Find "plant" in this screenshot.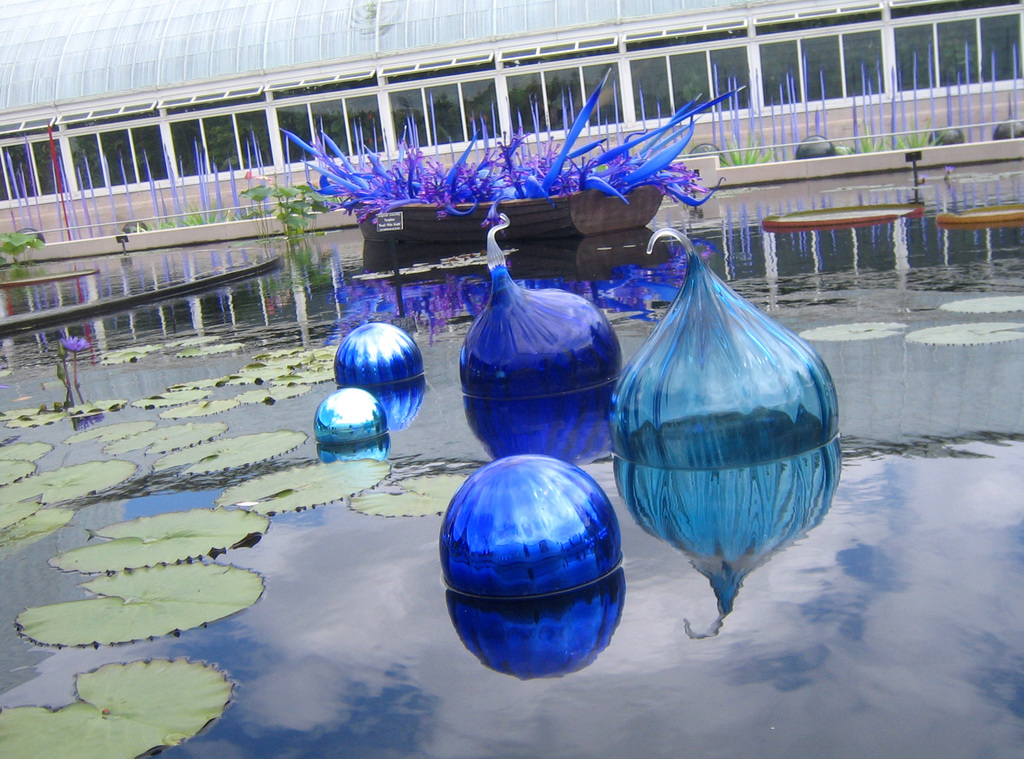
The bounding box for "plant" is left=54, top=506, right=278, bottom=569.
